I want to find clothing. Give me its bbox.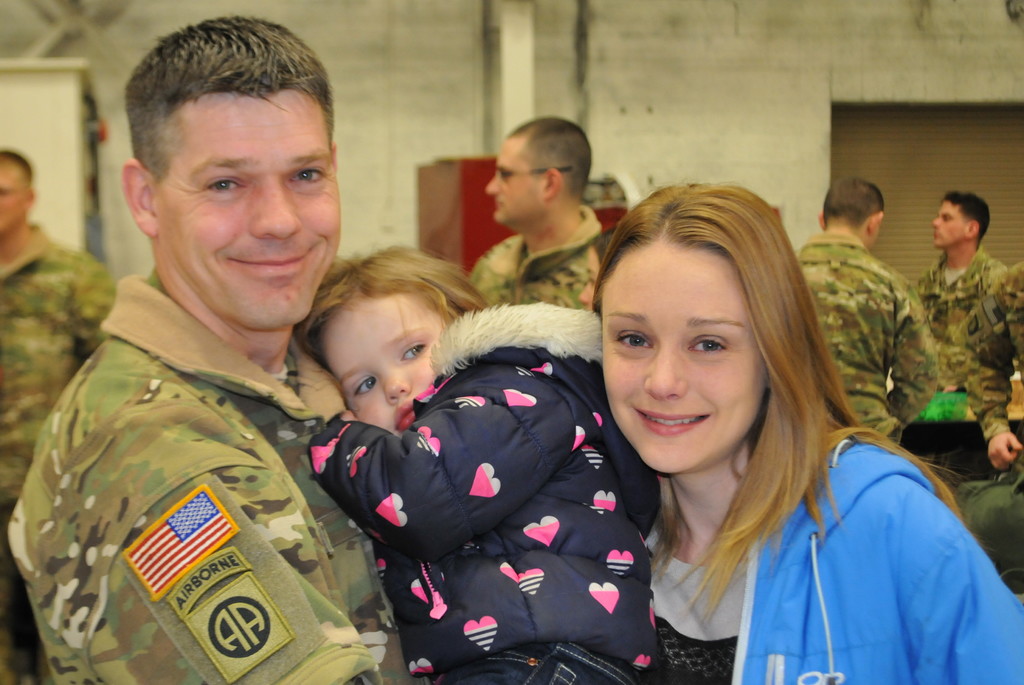
22 253 371 684.
